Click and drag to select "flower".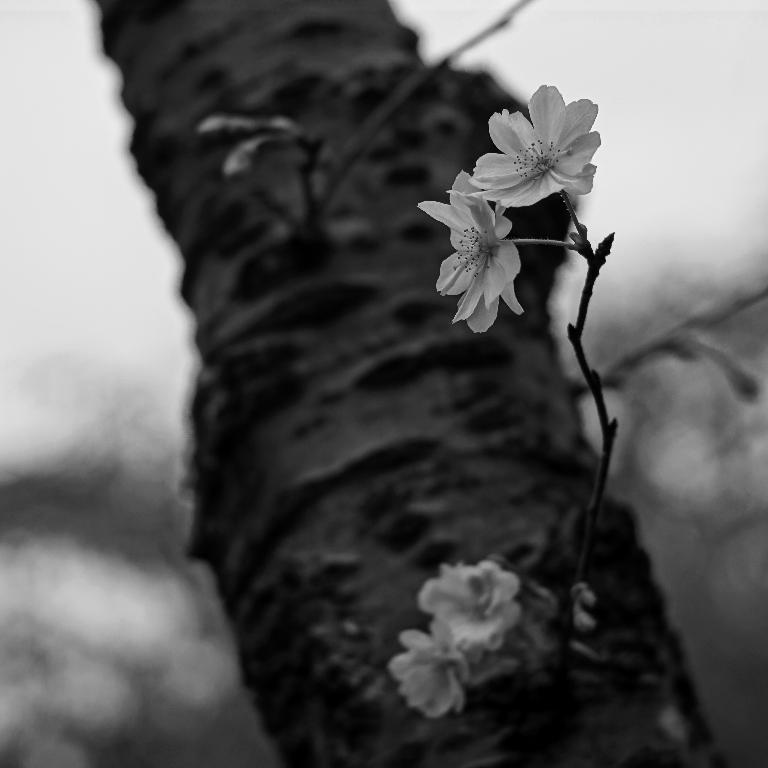
Selection: x1=472 y1=77 x2=611 y2=210.
